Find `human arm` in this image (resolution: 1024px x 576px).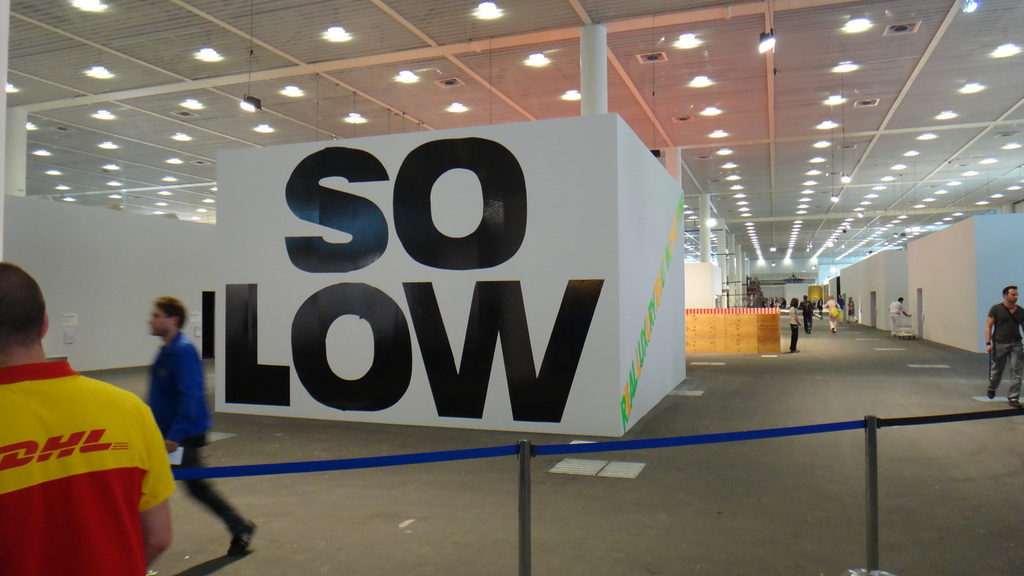
l=982, t=303, r=1000, b=349.
